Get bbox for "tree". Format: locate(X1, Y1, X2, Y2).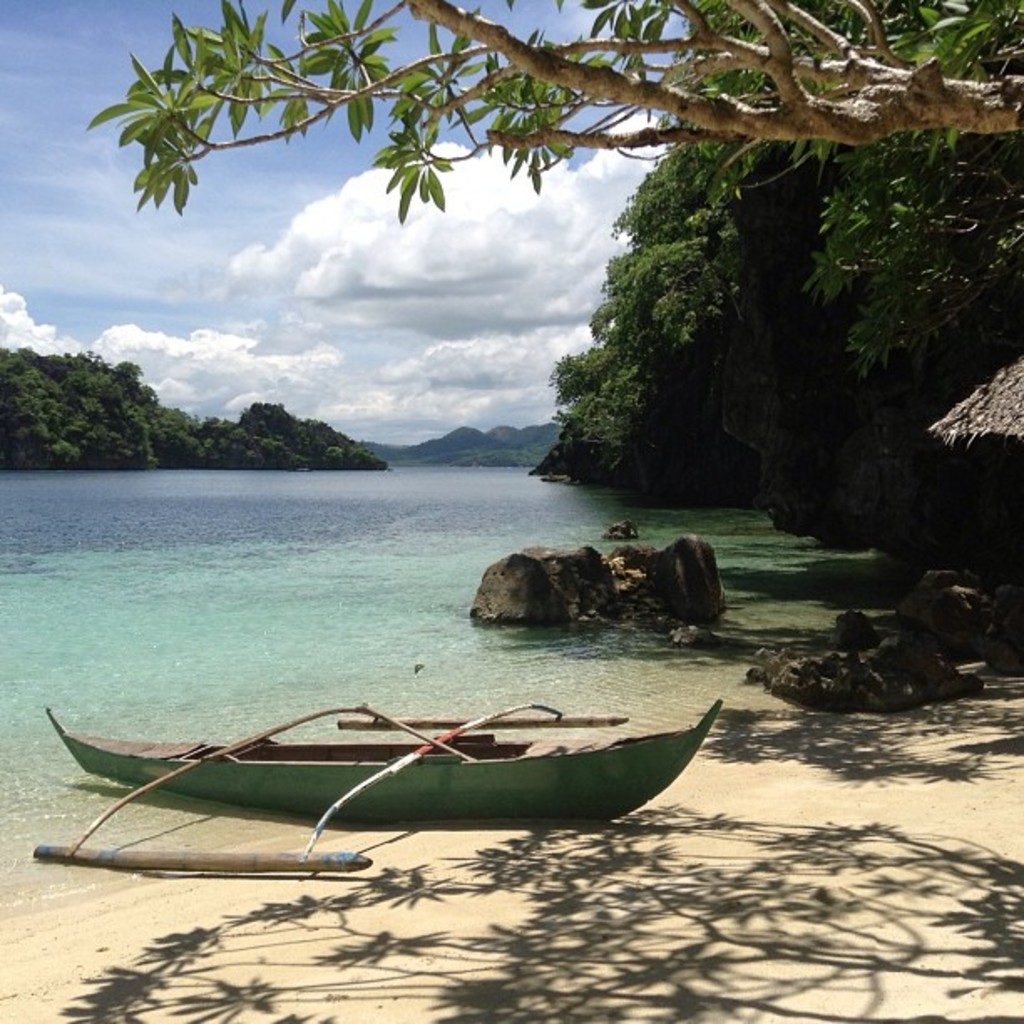
locate(89, 0, 1022, 219).
